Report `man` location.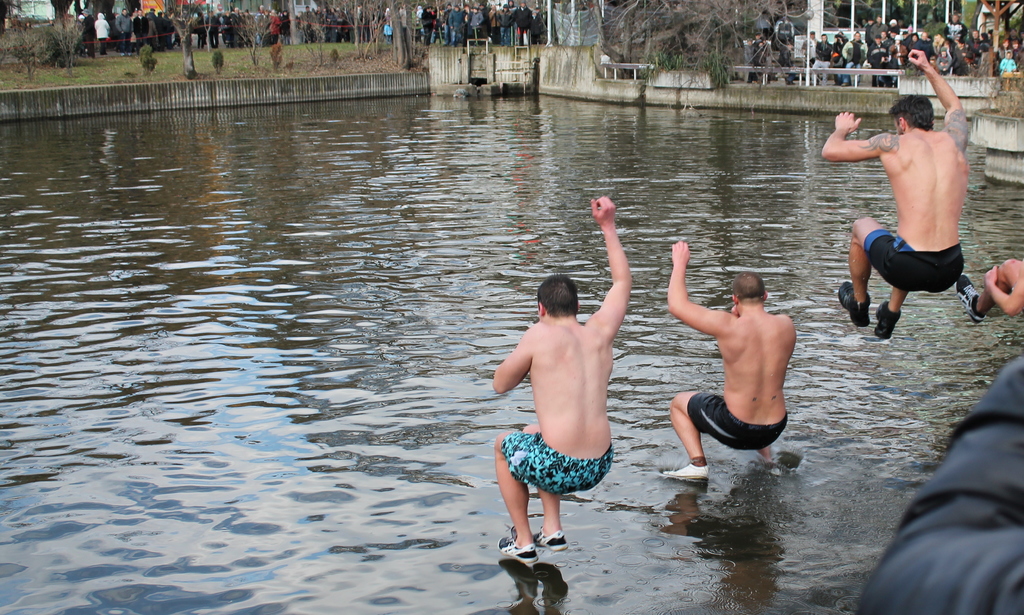
Report: l=830, t=29, r=848, b=75.
